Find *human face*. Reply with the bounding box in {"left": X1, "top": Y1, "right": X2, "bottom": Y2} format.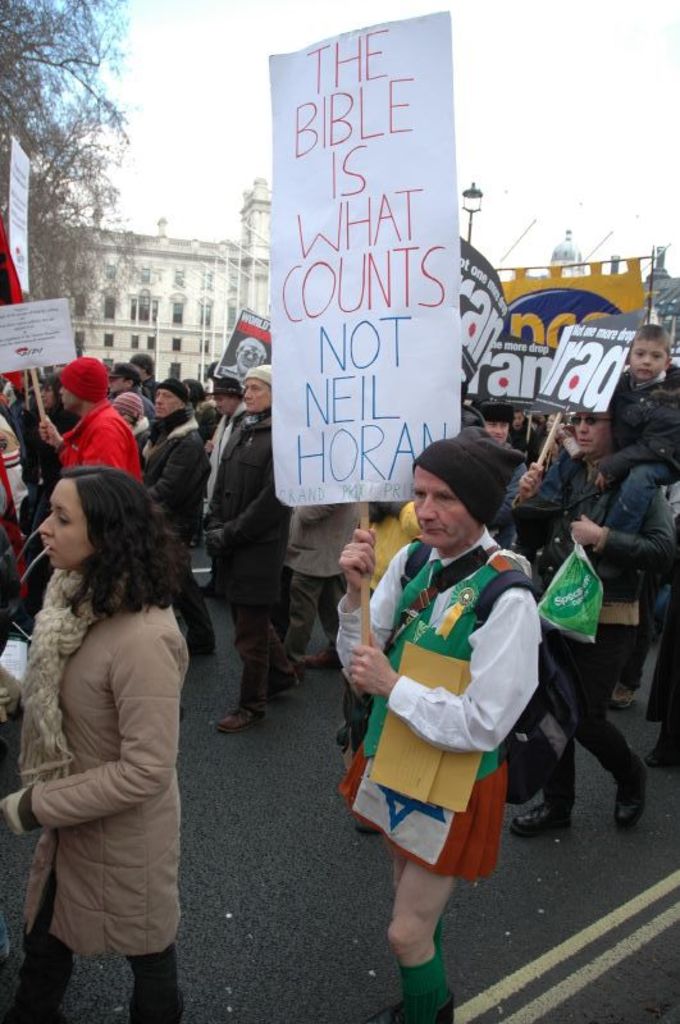
{"left": 634, "top": 338, "right": 666, "bottom": 379}.
